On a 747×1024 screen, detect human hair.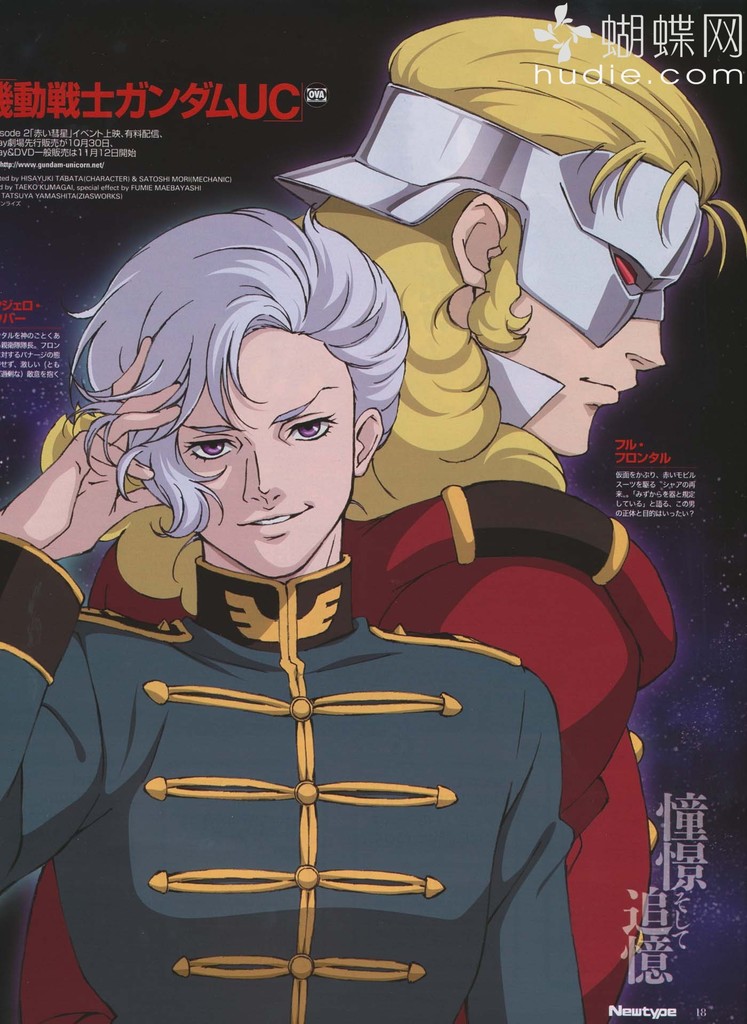
Rect(44, 17, 746, 615).
